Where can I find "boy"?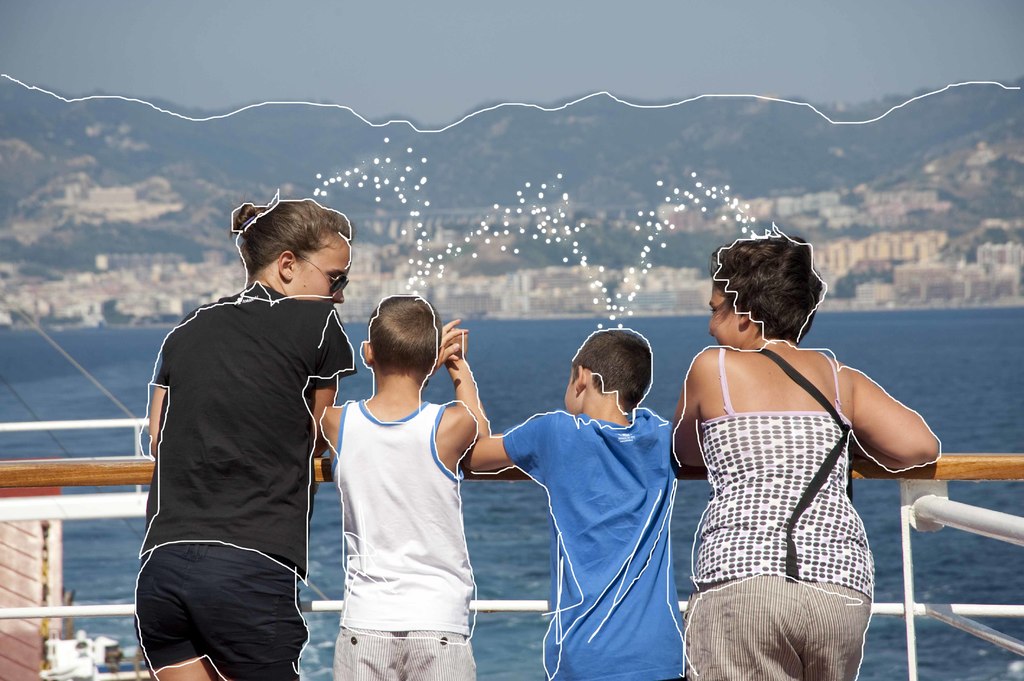
You can find it at 465/330/701/680.
